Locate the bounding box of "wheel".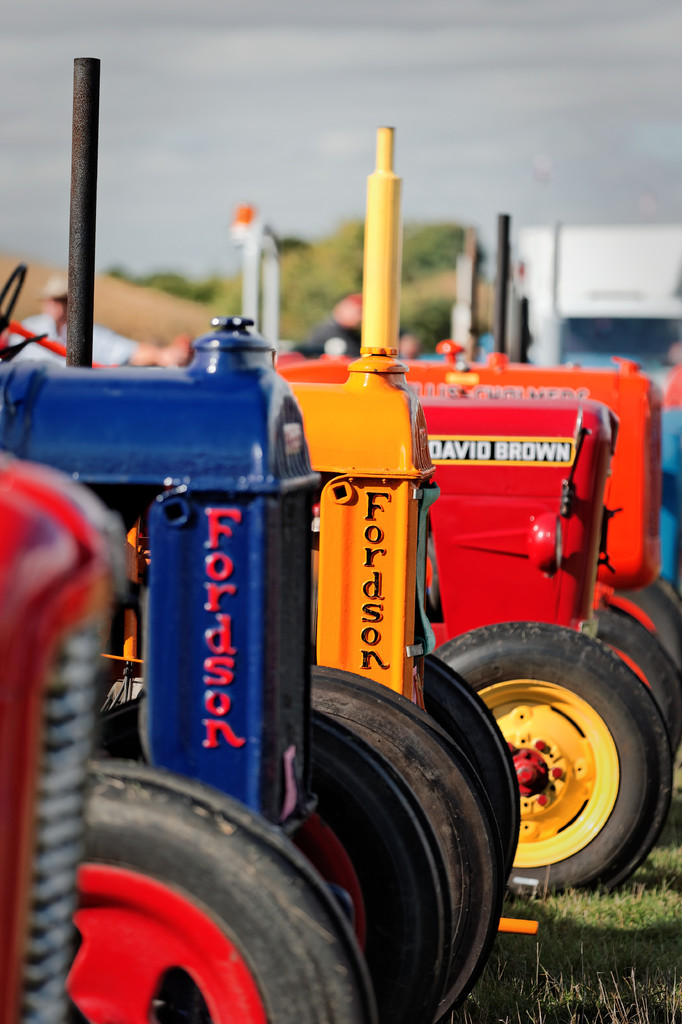
Bounding box: pyautogui.locateOnScreen(95, 694, 451, 1021).
